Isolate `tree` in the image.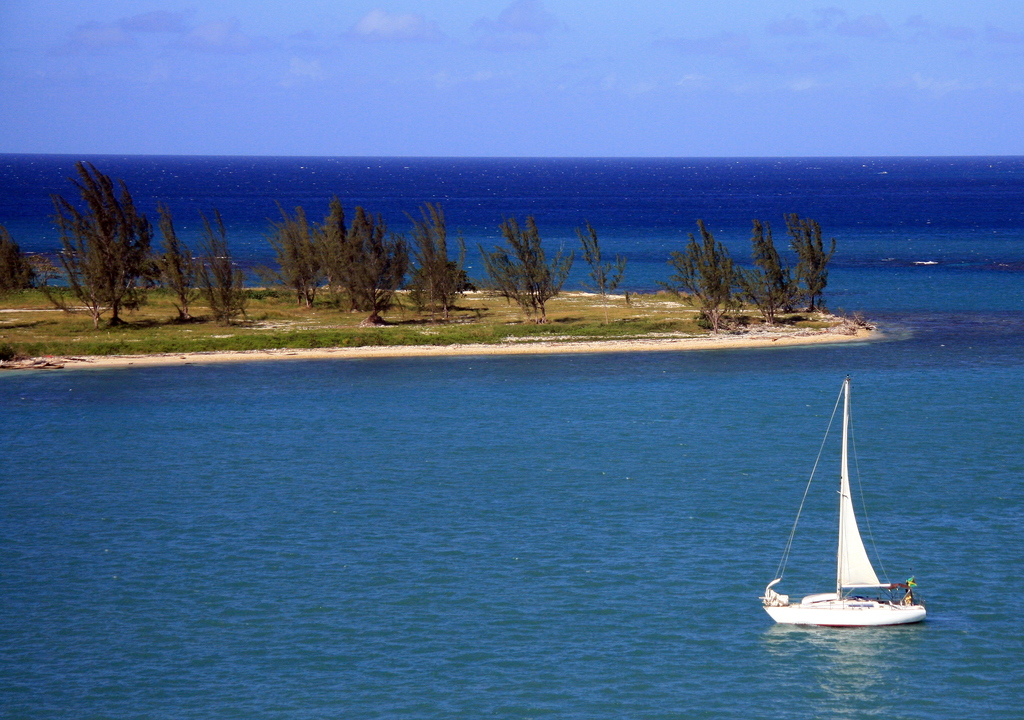
Isolated region: box(0, 223, 55, 295).
